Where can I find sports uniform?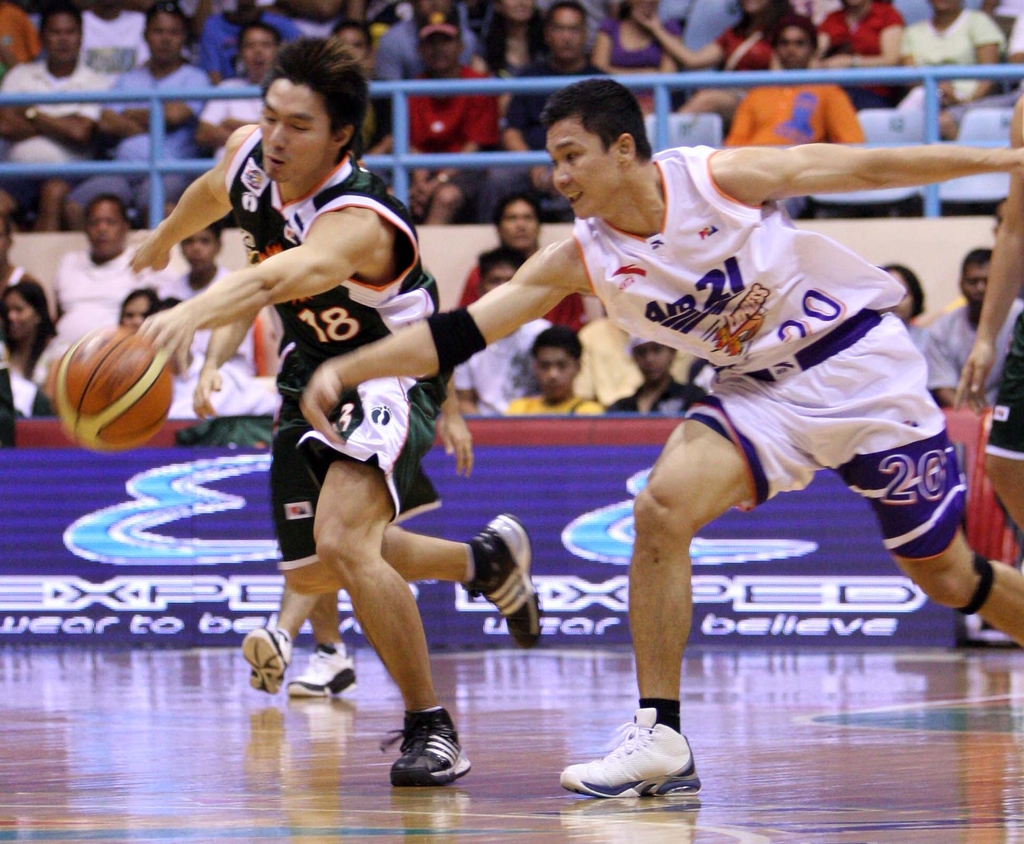
You can find it at box(241, 334, 439, 697).
